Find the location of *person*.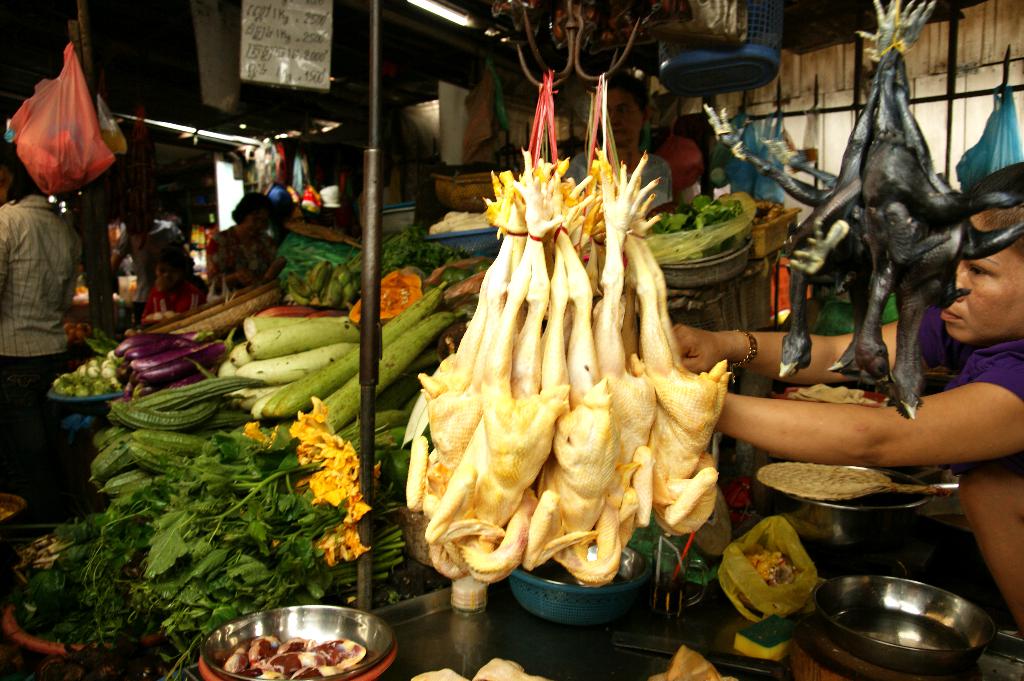
Location: select_region(0, 168, 81, 504).
